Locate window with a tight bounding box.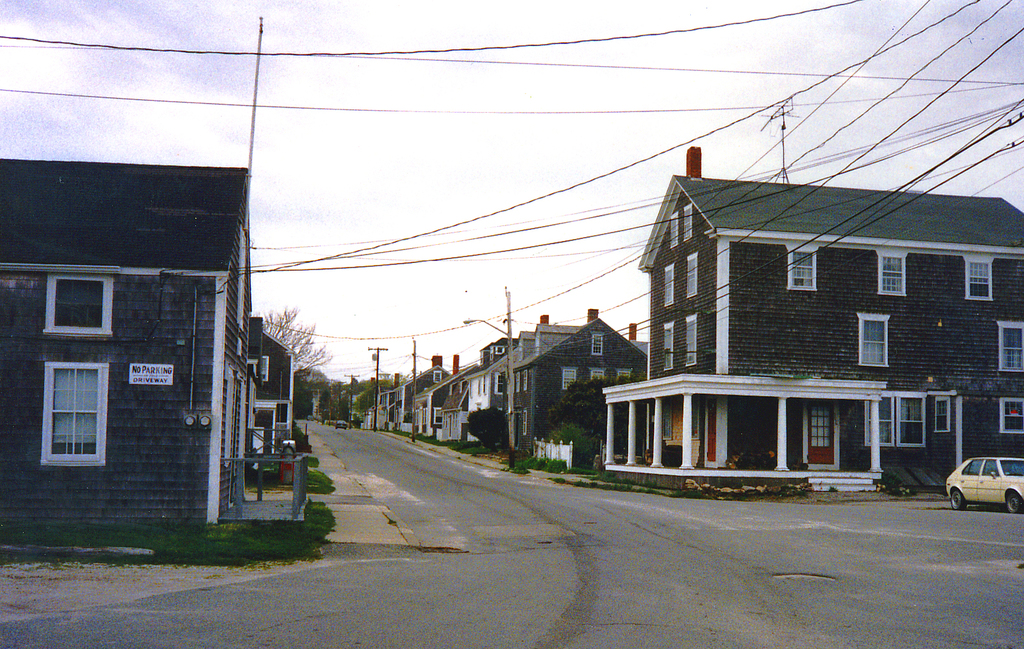
(591,367,607,380).
